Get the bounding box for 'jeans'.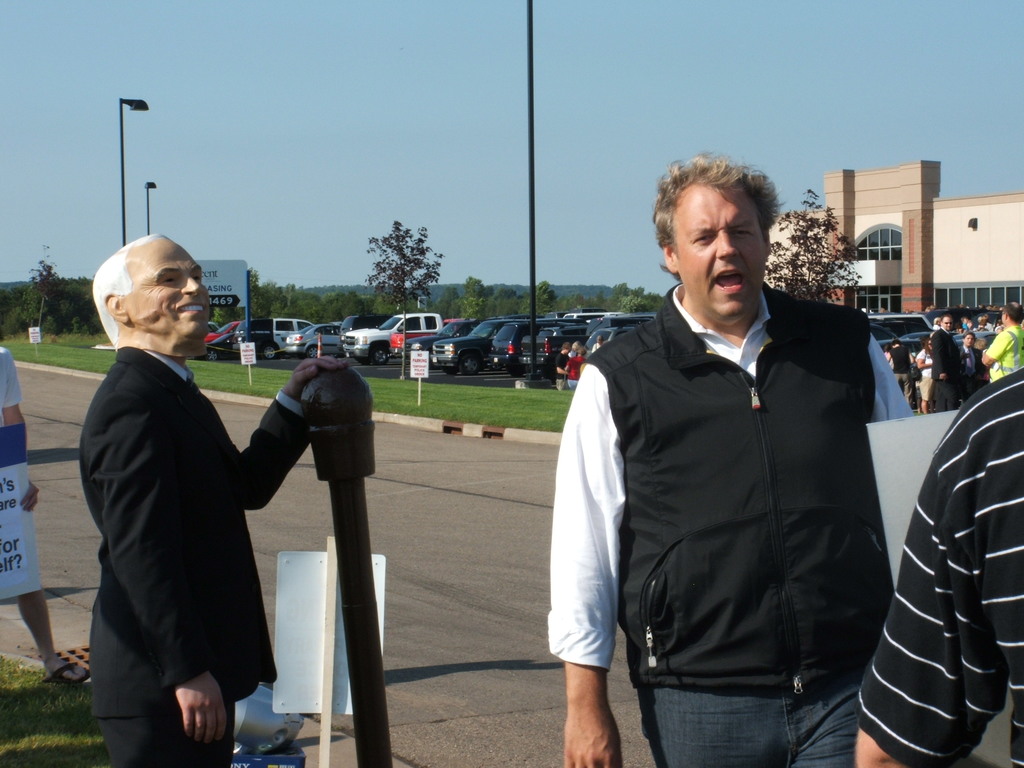
634, 675, 867, 767.
